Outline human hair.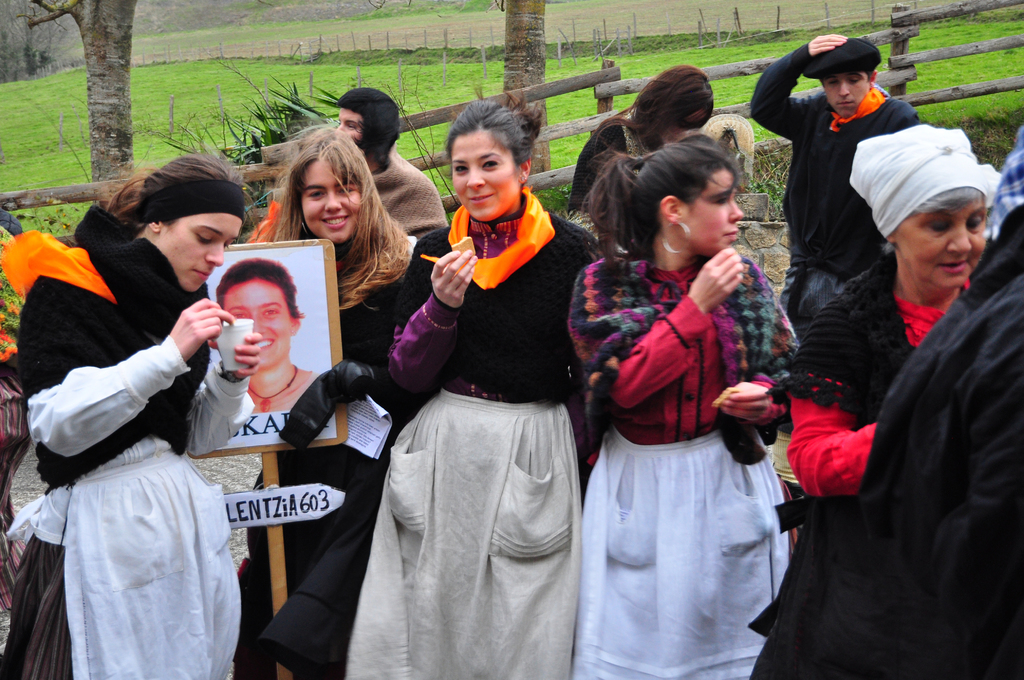
Outline: (883,186,982,254).
